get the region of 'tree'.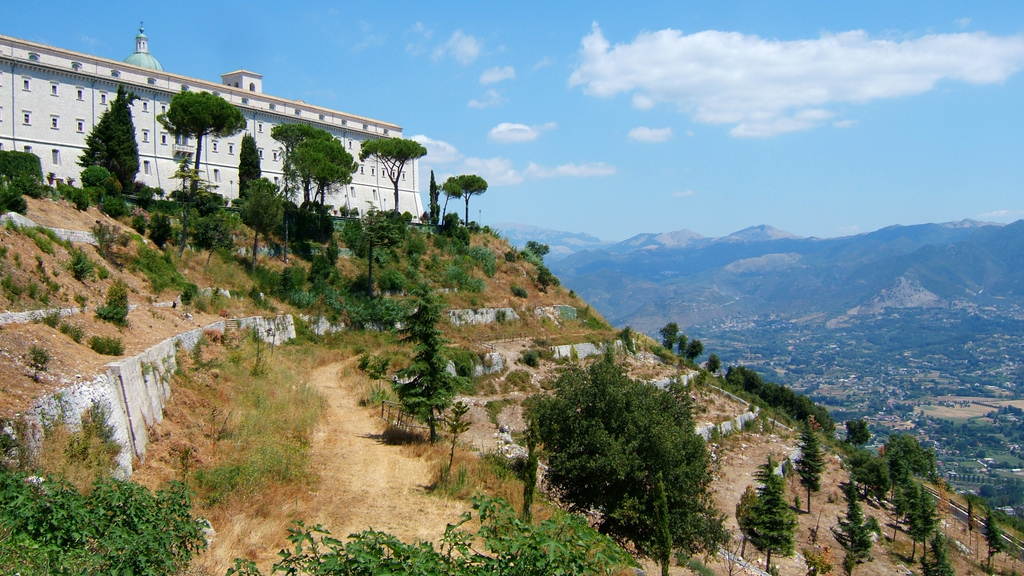
left=388, top=277, right=483, bottom=441.
